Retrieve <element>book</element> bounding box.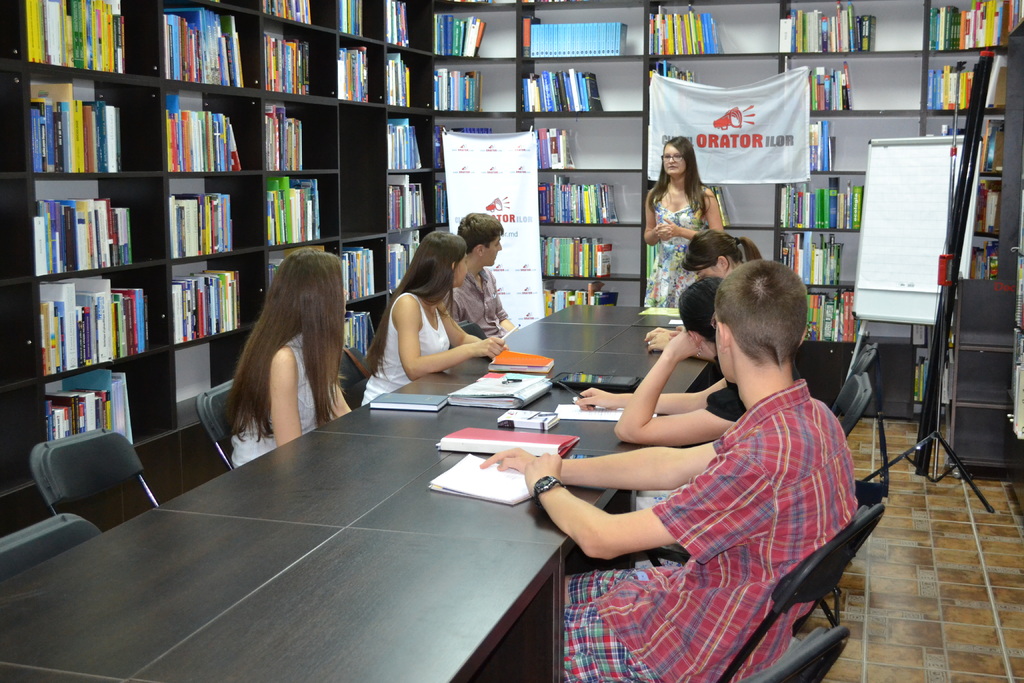
Bounding box: <bbox>442, 375, 551, 409</bbox>.
